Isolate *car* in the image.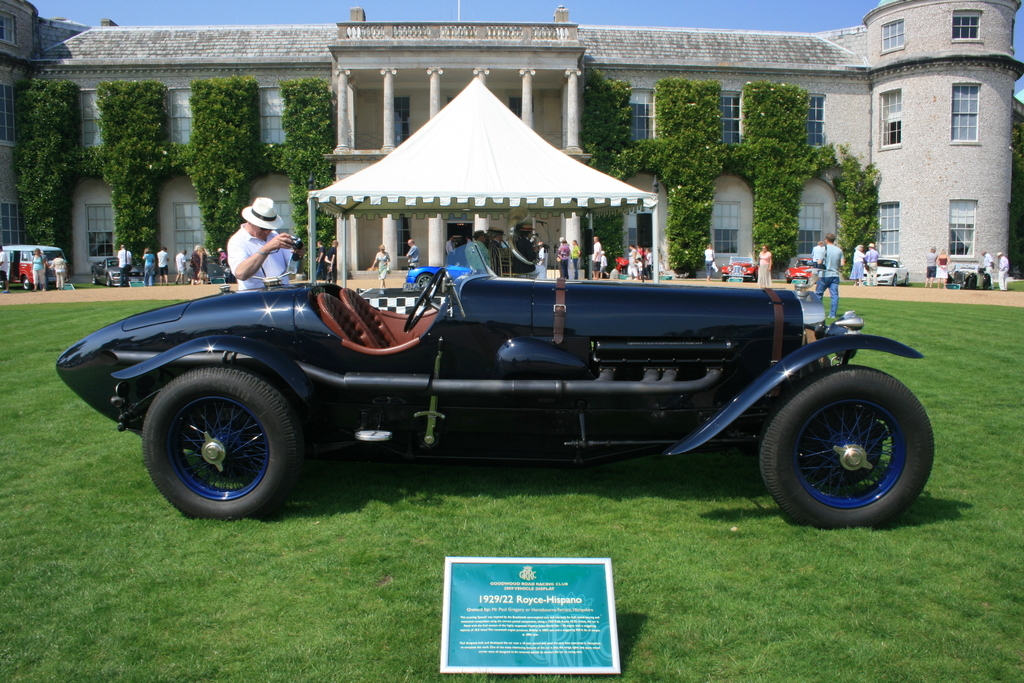
Isolated region: (left=863, top=258, right=911, bottom=289).
